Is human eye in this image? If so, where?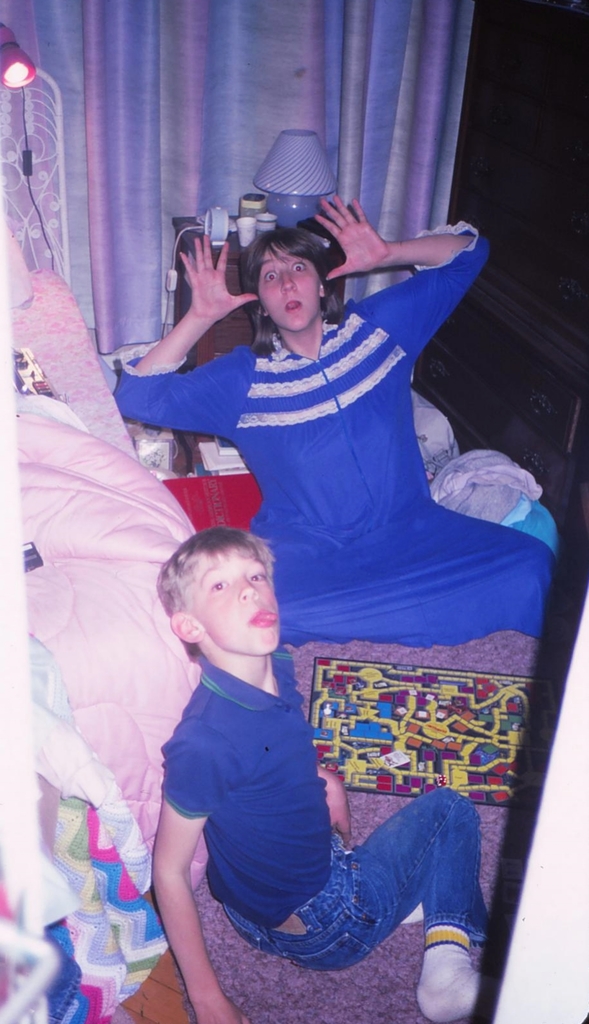
Yes, at bbox=[209, 578, 231, 592].
